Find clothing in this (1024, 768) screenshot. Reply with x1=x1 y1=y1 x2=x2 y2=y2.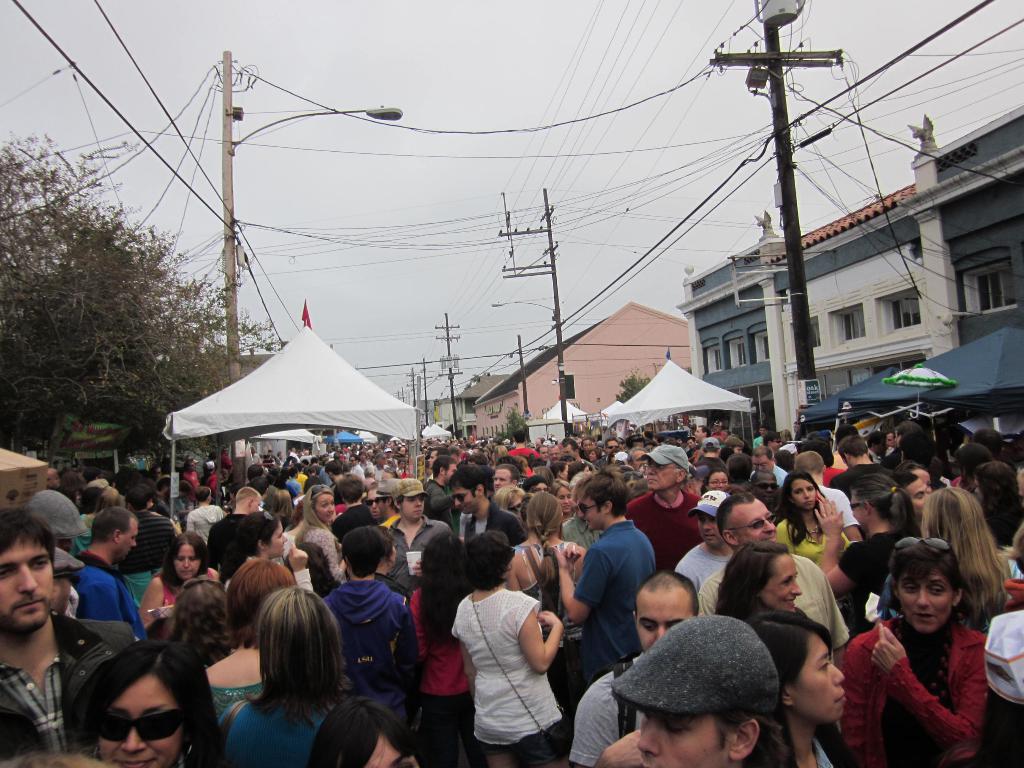
x1=860 y1=611 x2=1005 y2=750.
